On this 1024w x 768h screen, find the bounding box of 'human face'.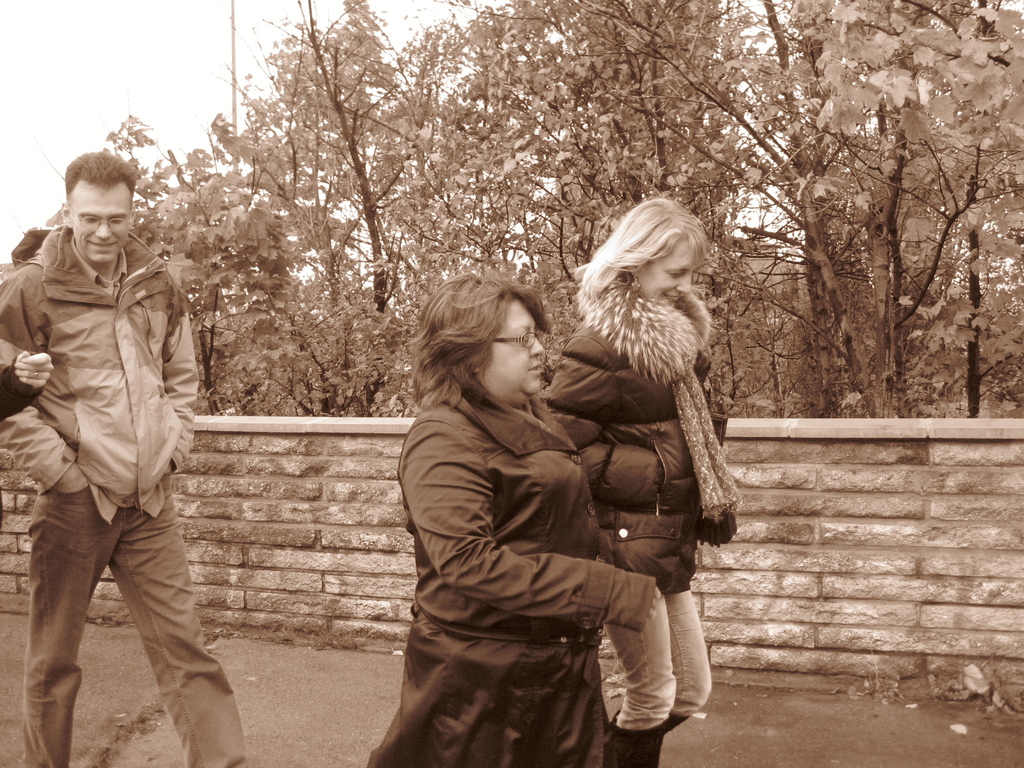
Bounding box: 636 242 703 308.
